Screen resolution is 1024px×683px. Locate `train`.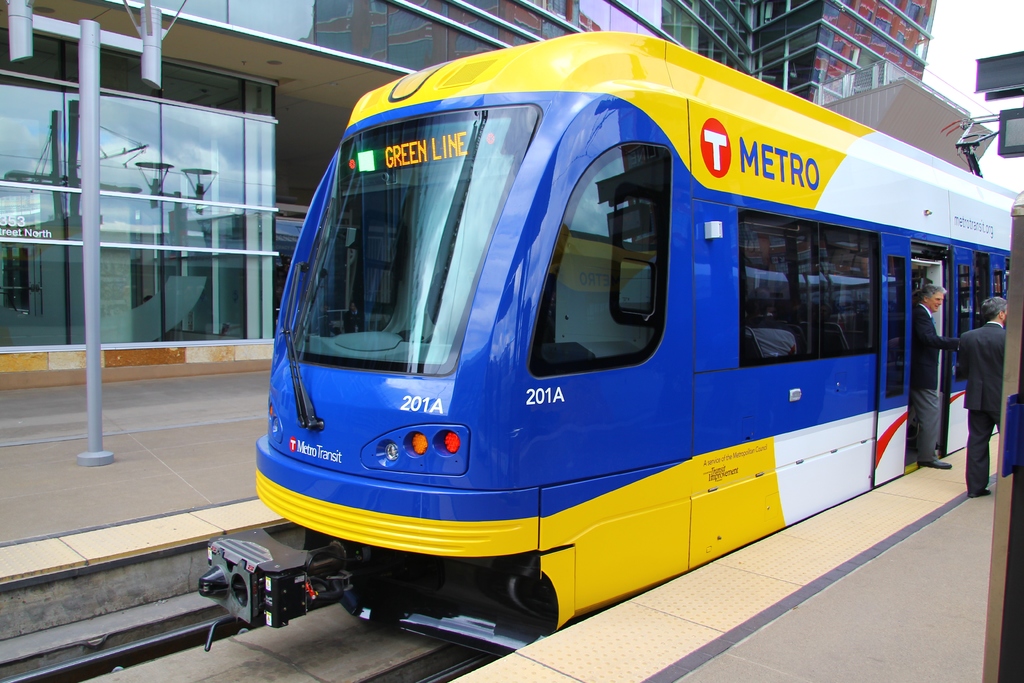
<box>198,30,1021,659</box>.
